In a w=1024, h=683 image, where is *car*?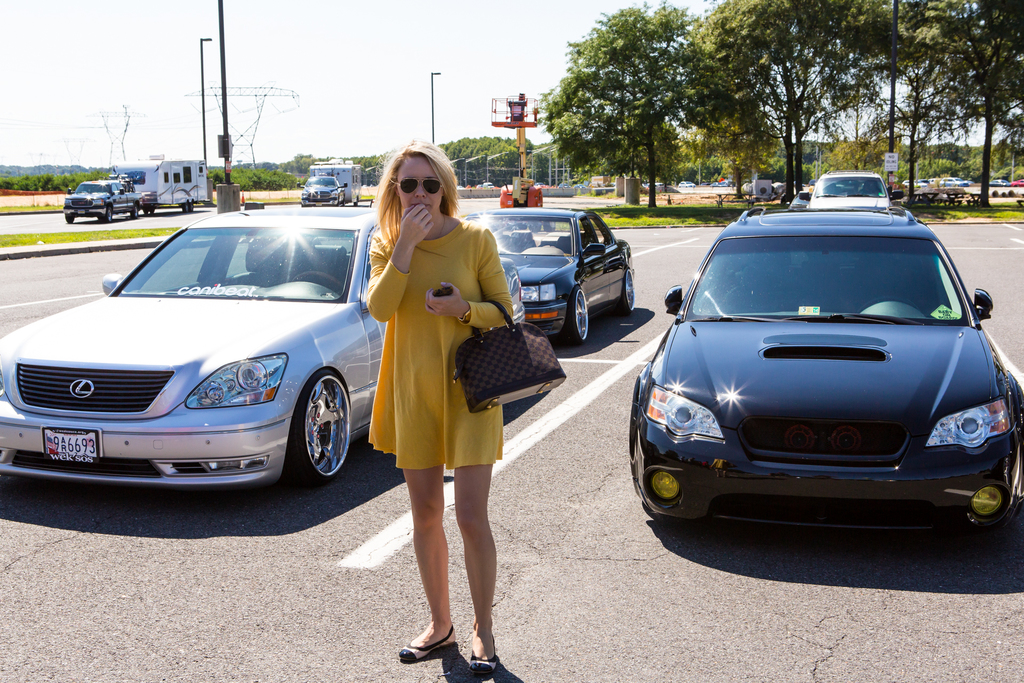
1006/177/1022/188.
